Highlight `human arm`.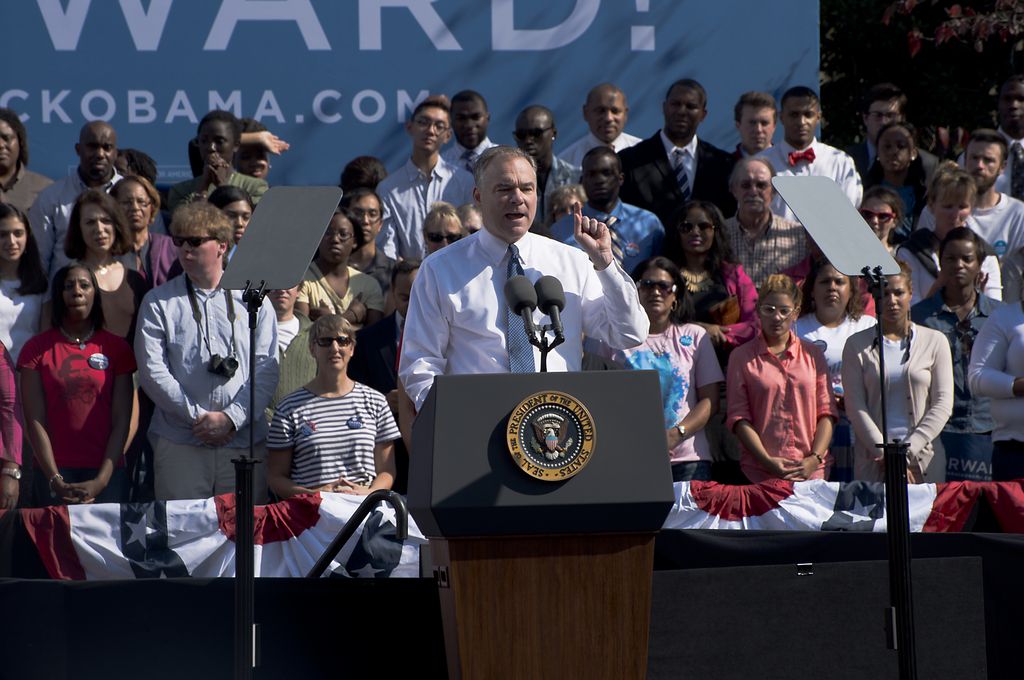
Highlighted region: pyautogui.locateOnScreen(330, 390, 397, 500).
